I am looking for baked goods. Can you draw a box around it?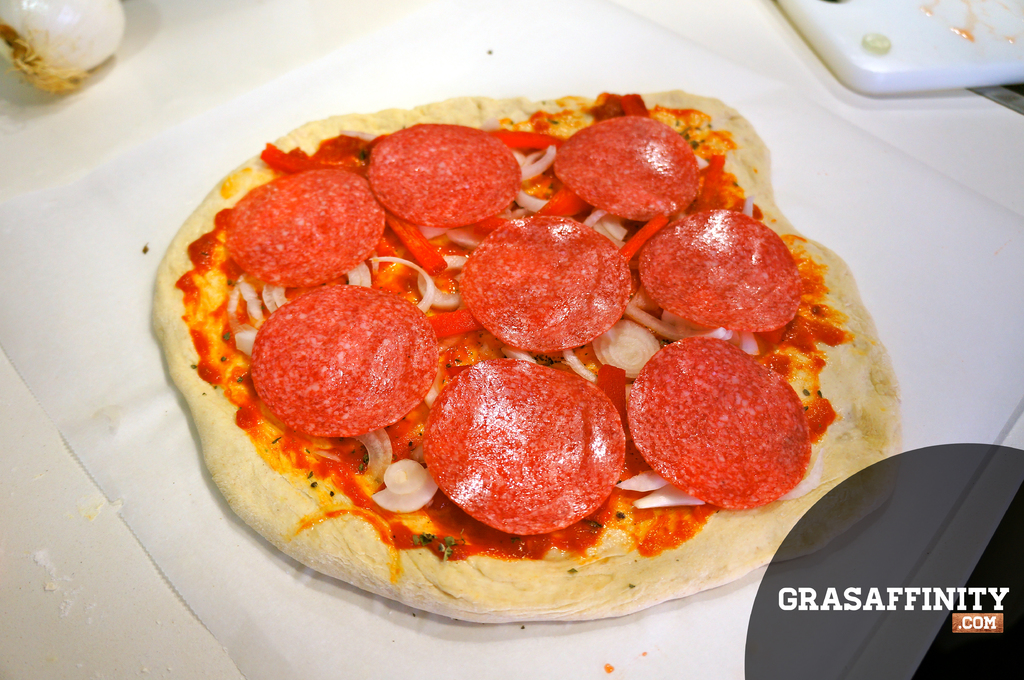
Sure, the bounding box is [163, 81, 904, 623].
